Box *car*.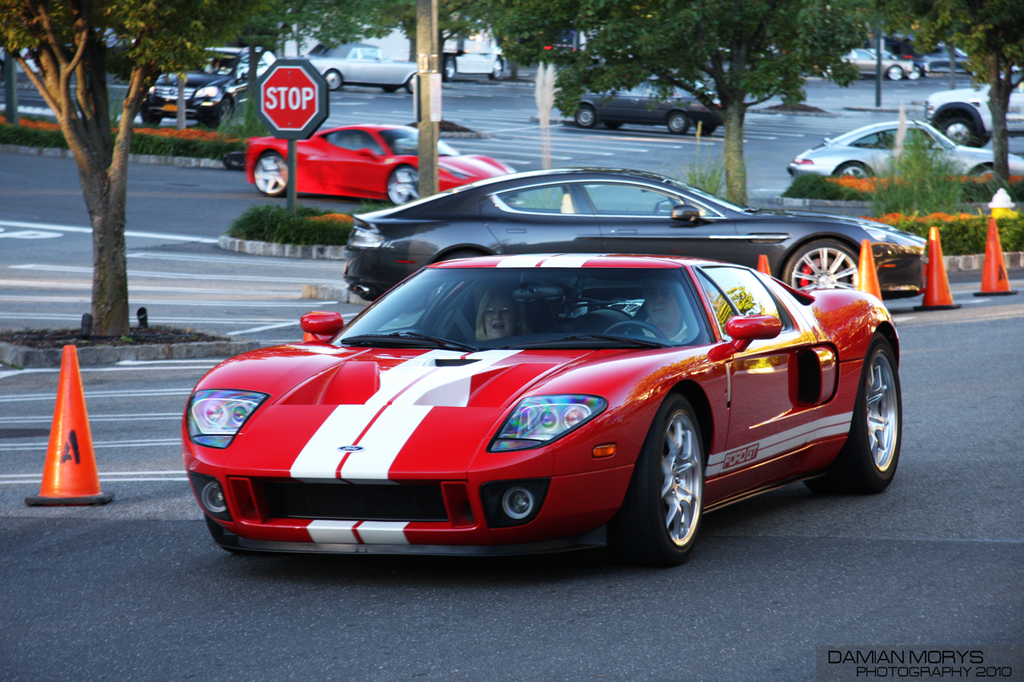
crop(298, 40, 417, 94).
